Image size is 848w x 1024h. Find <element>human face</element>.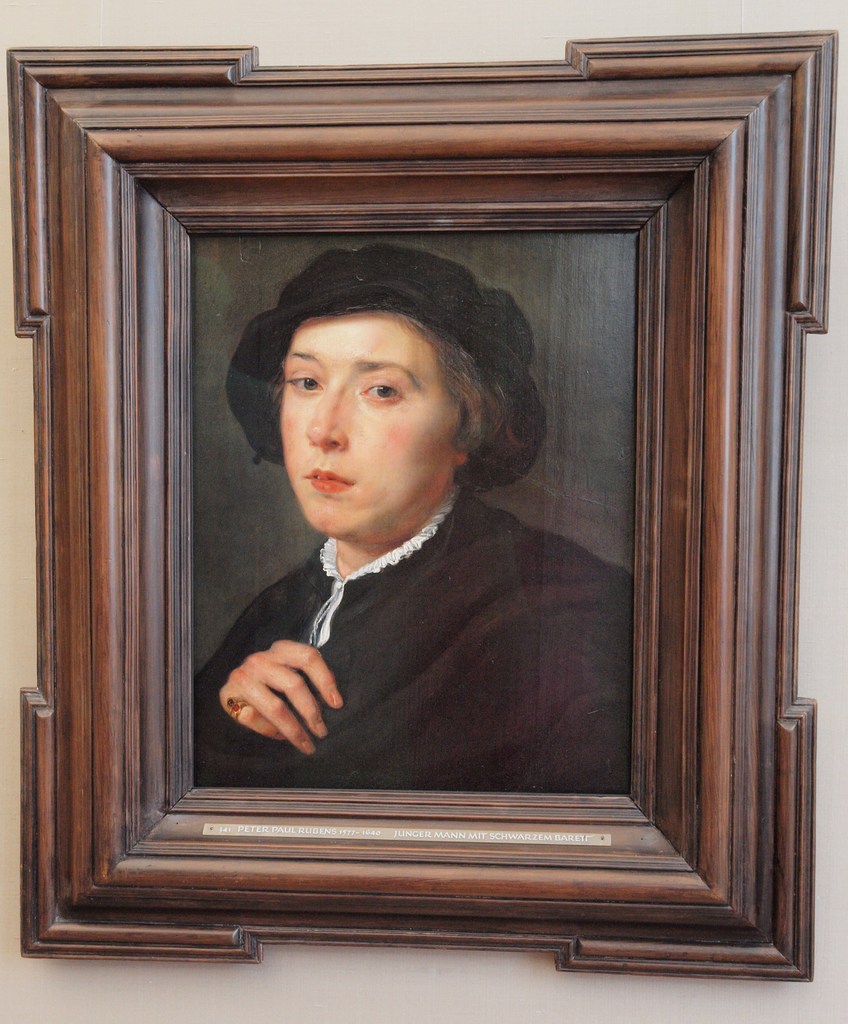
pyautogui.locateOnScreen(275, 314, 458, 545).
